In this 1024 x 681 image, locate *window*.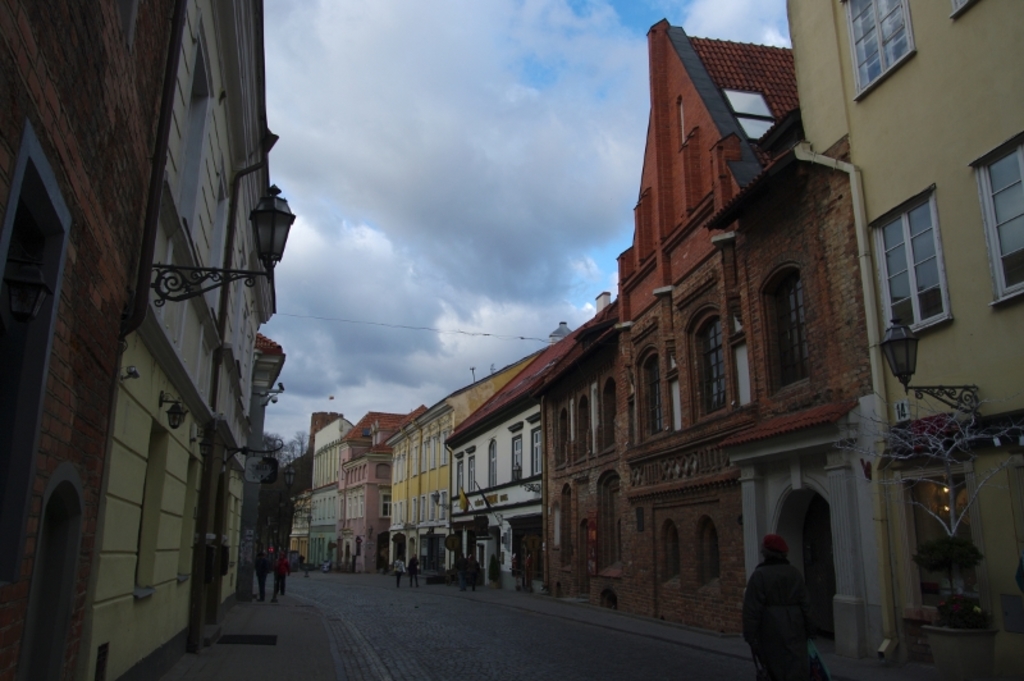
Bounding box: <box>180,23,218,237</box>.
